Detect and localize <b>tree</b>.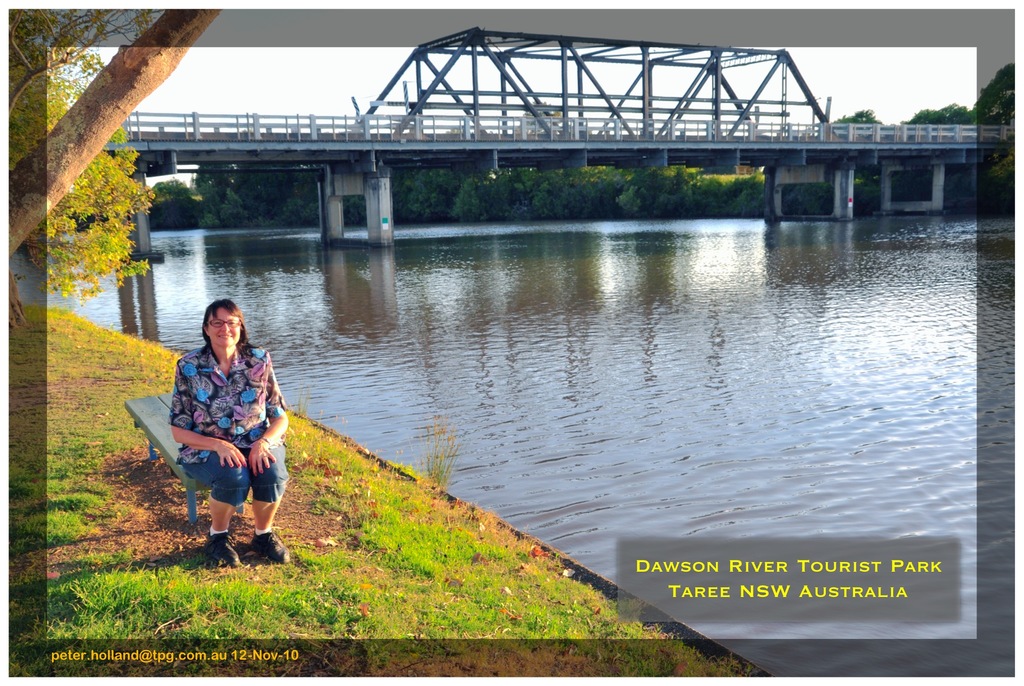
Localized at x1=8, y1=8, x2=163, y2=306.
